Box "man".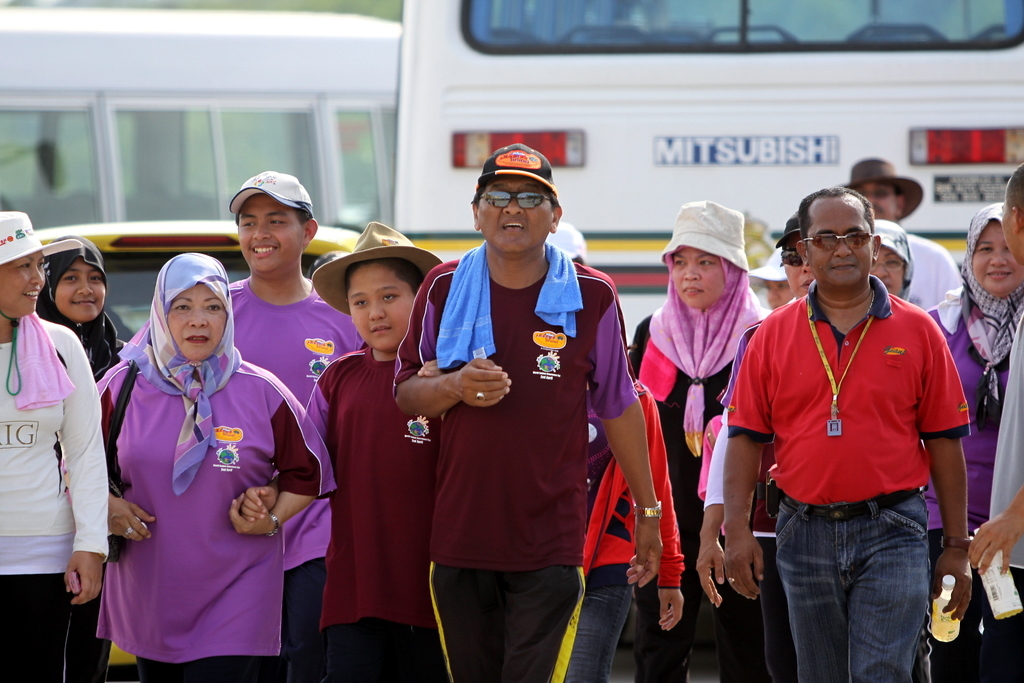
<box>849,161,963,313</box>.
